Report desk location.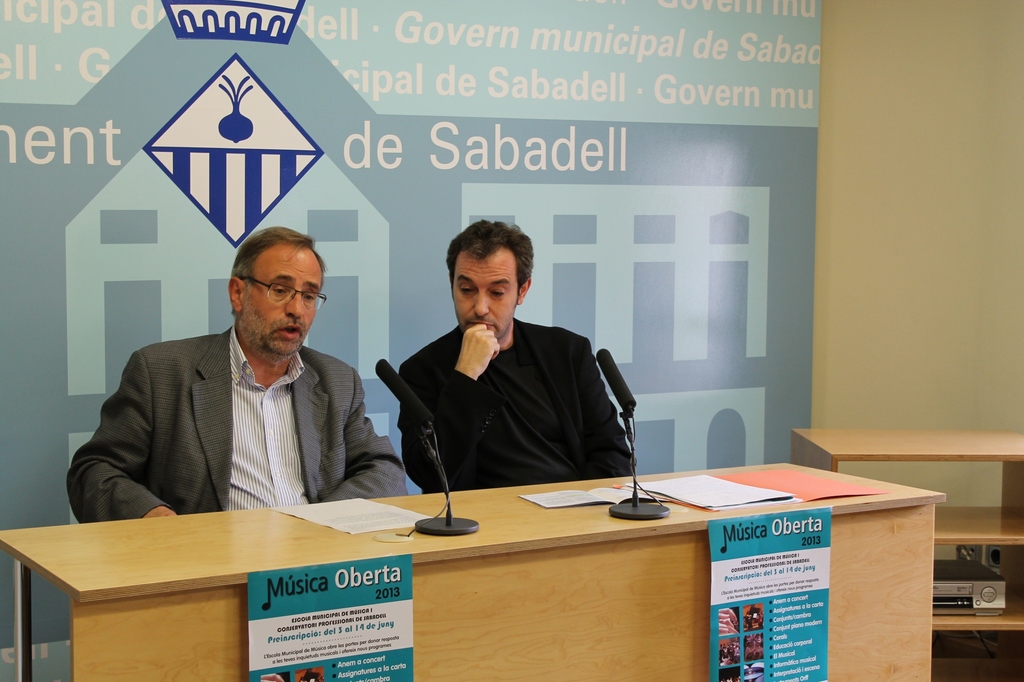
Report: BBox(784, 425, 1023, 673).
